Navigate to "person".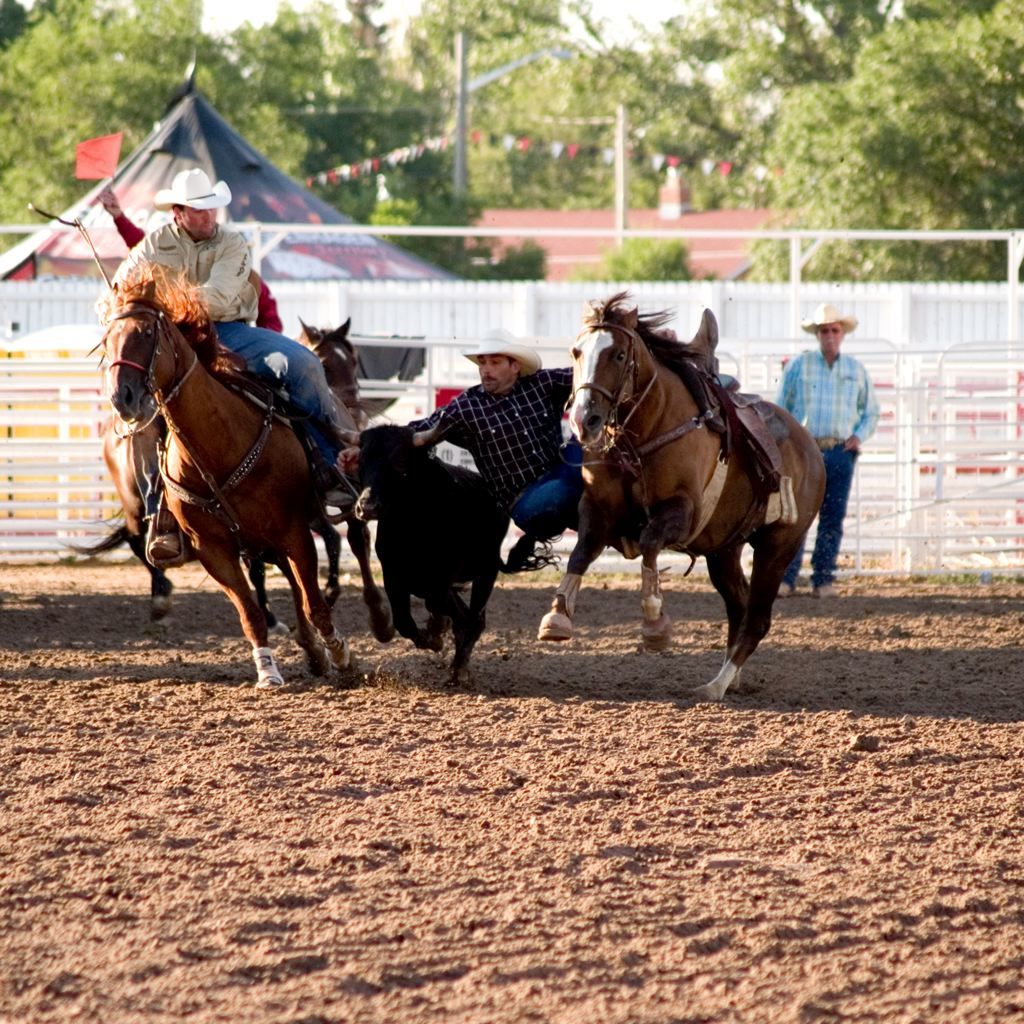
Navigation target: 766 318 895 607.
